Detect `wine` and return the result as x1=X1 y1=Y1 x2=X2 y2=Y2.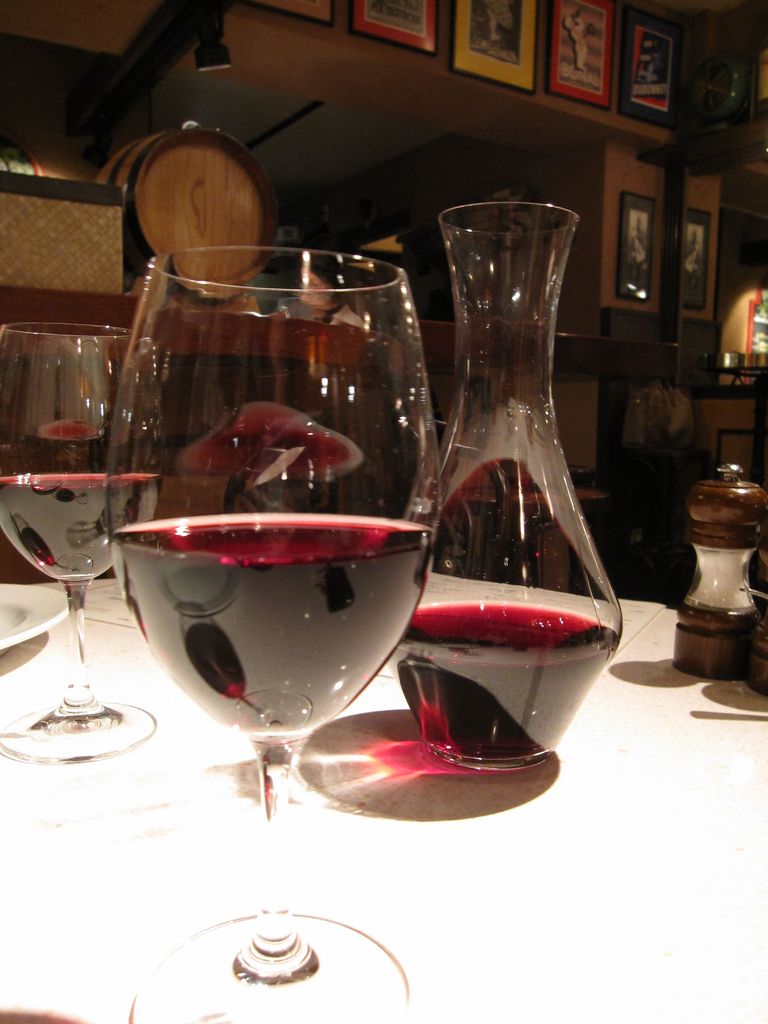
x1=0 y1=471 x2=158 y2=597.
